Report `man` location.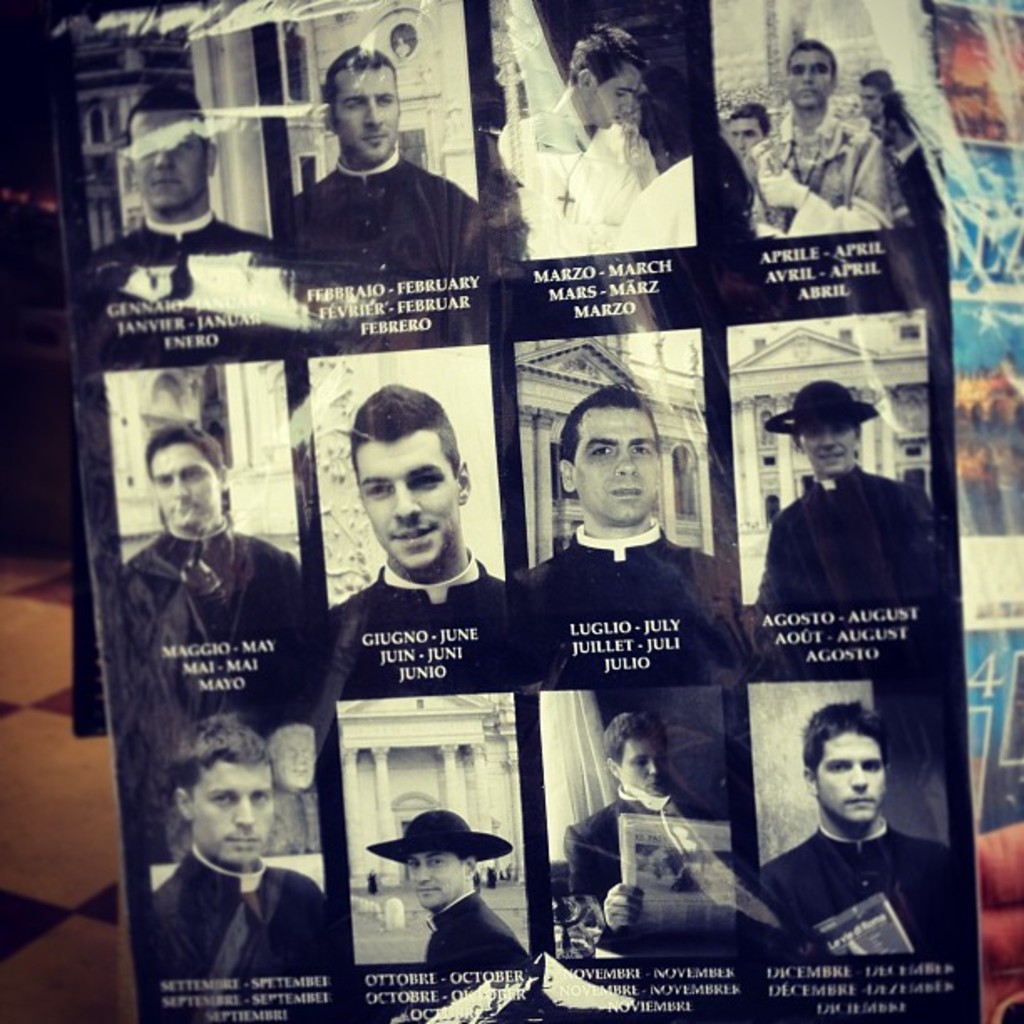
Report: (90,90,286,300).
